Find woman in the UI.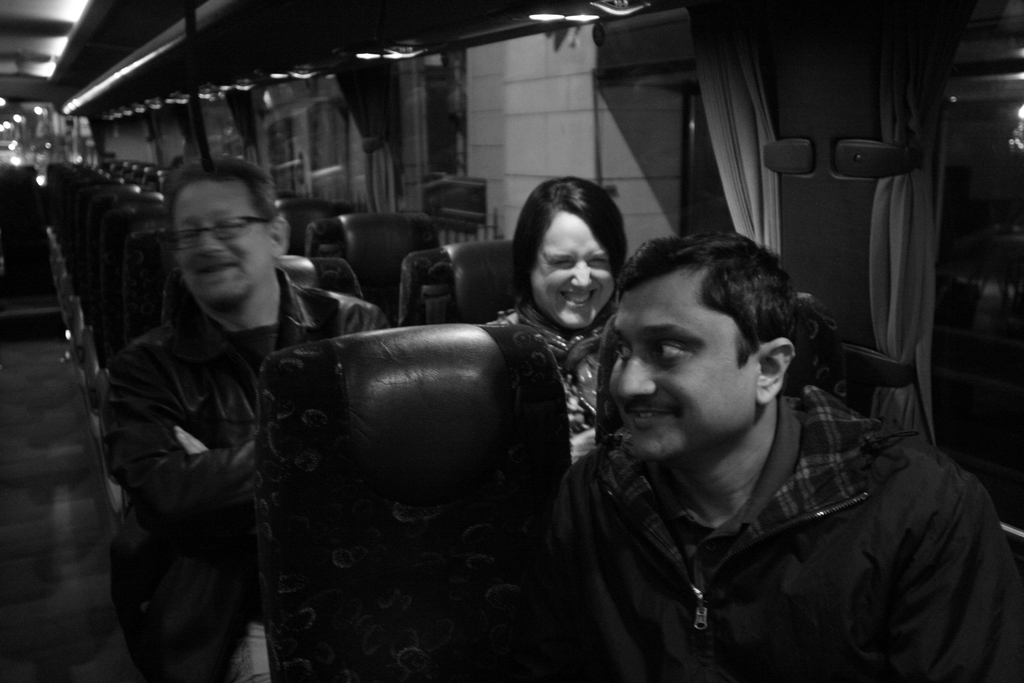
UI element at box=[493, 174, 643, 453].
